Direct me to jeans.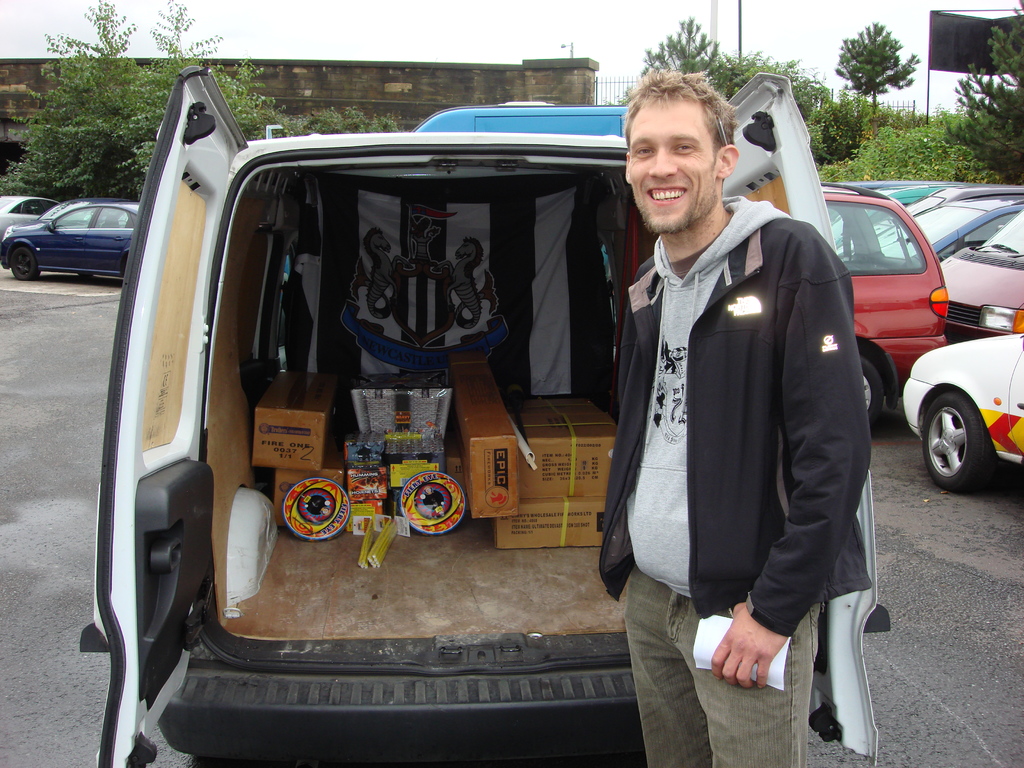
Direction: pyautogui.locateOnScreen(629, 591, 799, 738).
